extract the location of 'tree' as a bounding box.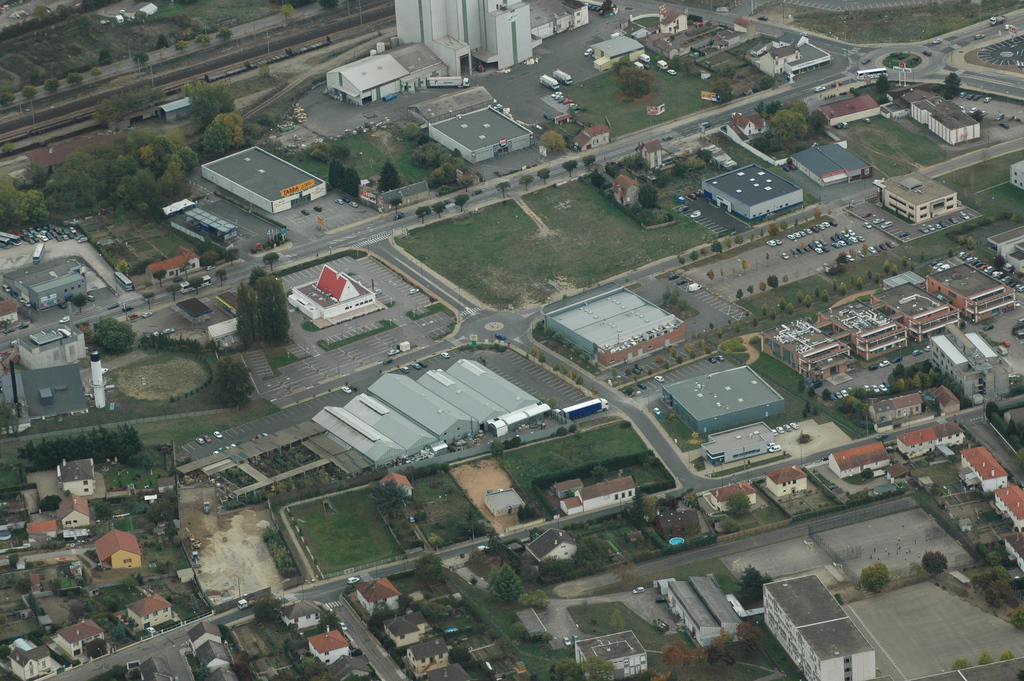
[939,69,961,103].
